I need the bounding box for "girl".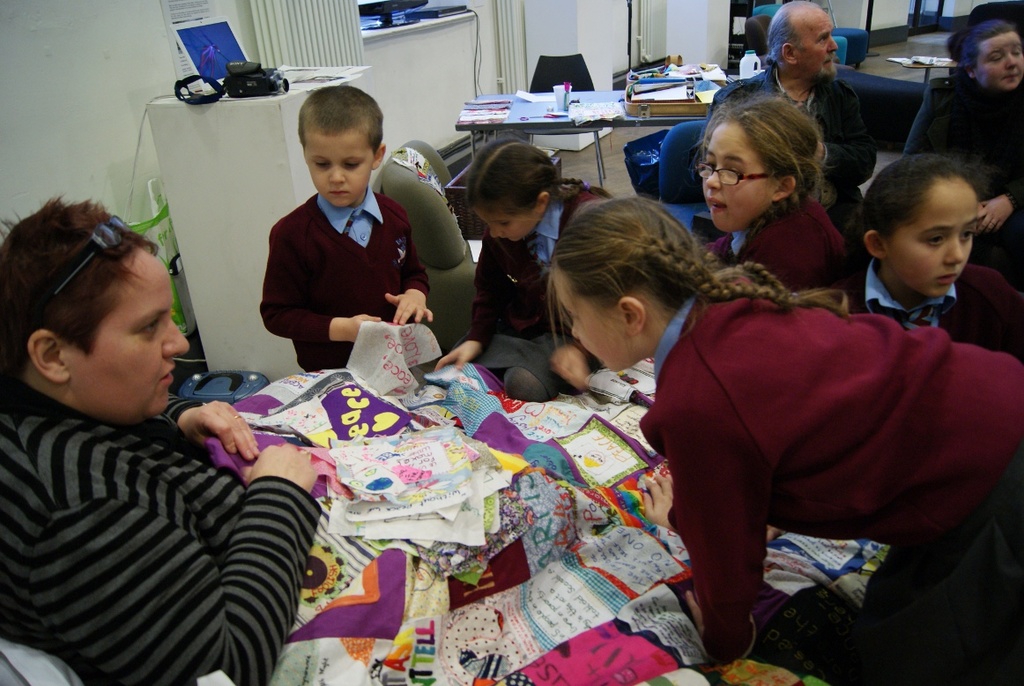
Here it is: bbox=(432, 139, 611, 393).
